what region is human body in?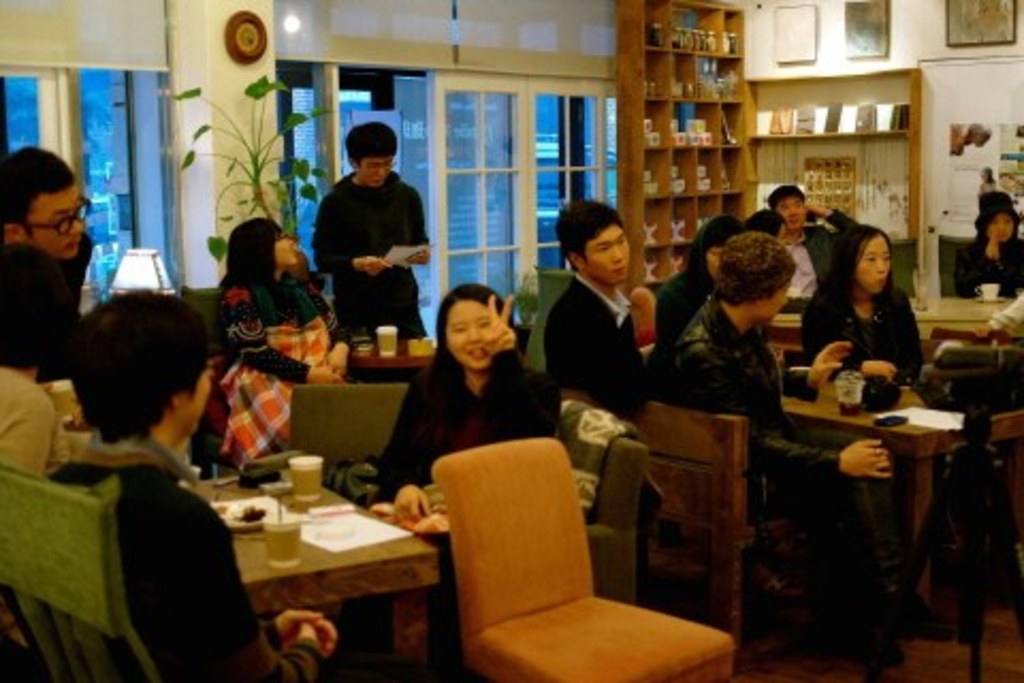
left=553, top=275, right=644, bottom=433.
